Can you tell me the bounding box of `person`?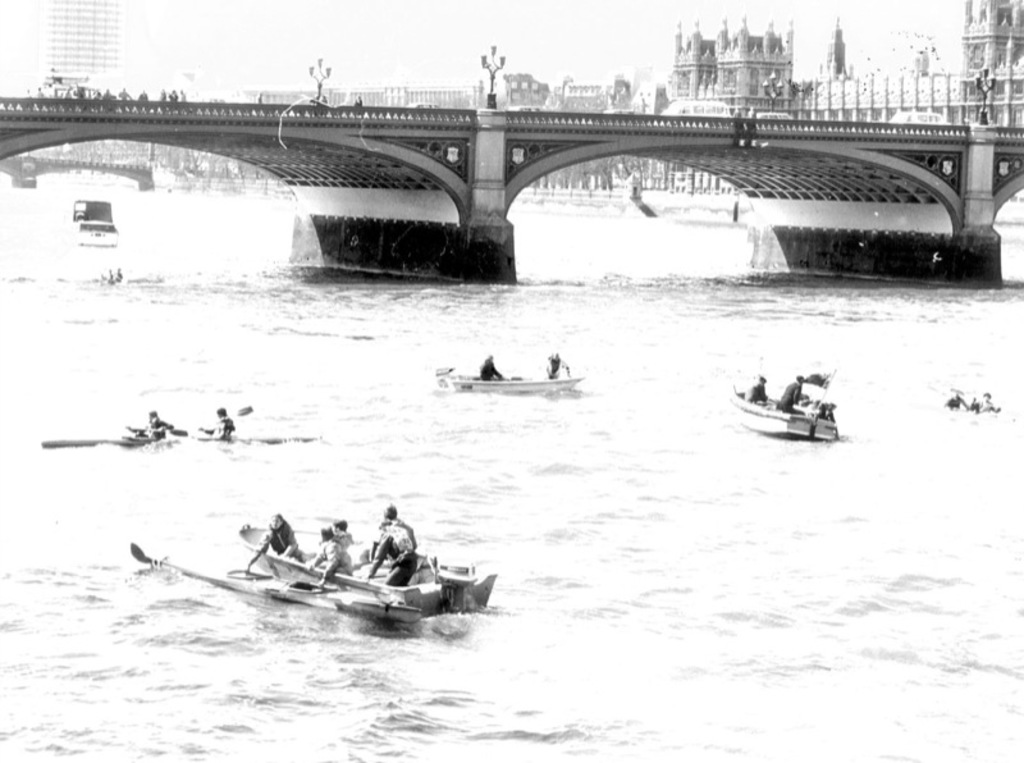
479 357 503 388.
